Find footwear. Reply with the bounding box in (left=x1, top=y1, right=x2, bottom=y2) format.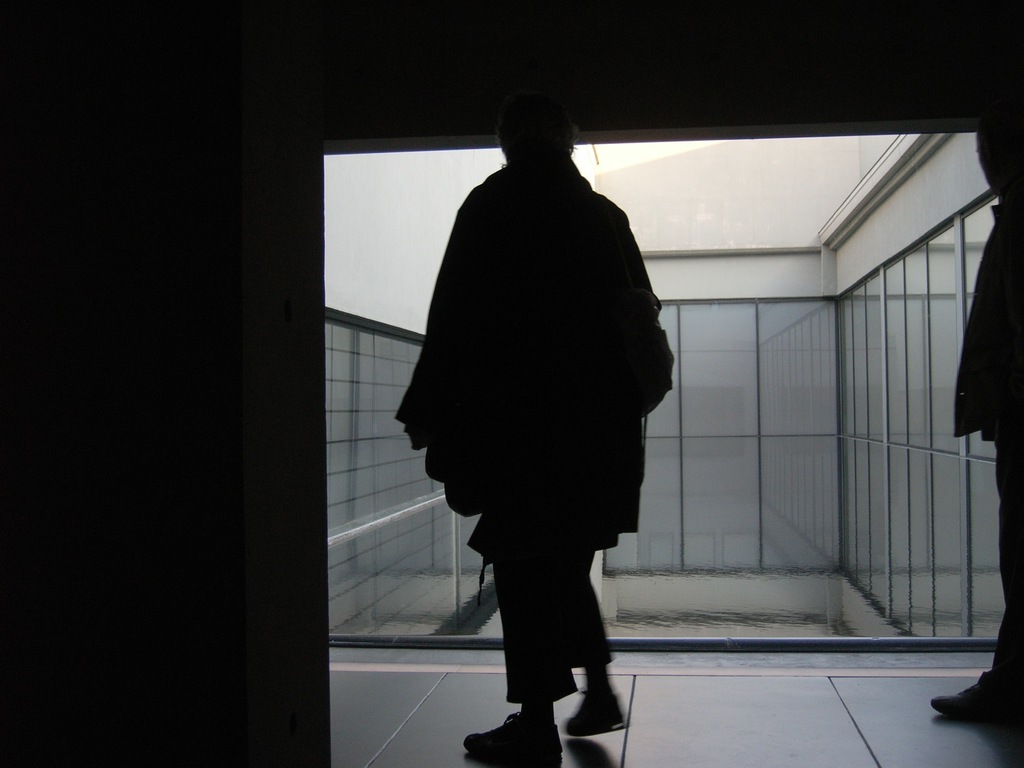
(left=461, top=712, right=563, bottom=767).
